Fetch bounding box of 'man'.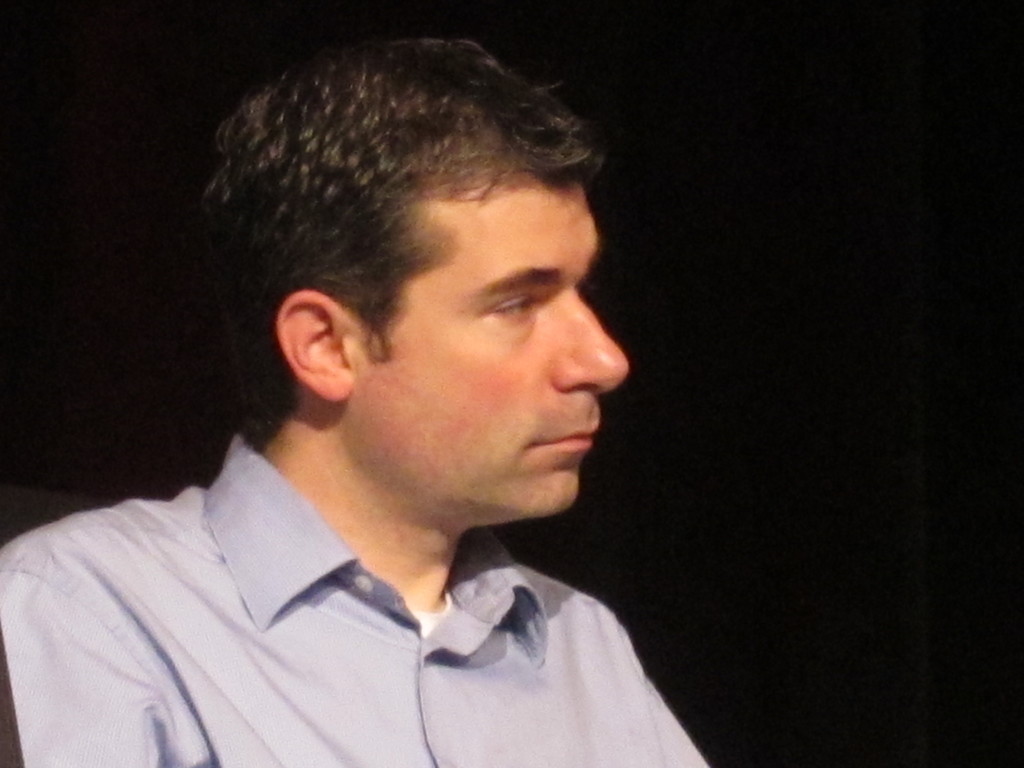
Bbox: <bbox>0, 39, 719, 767</bbox>.
